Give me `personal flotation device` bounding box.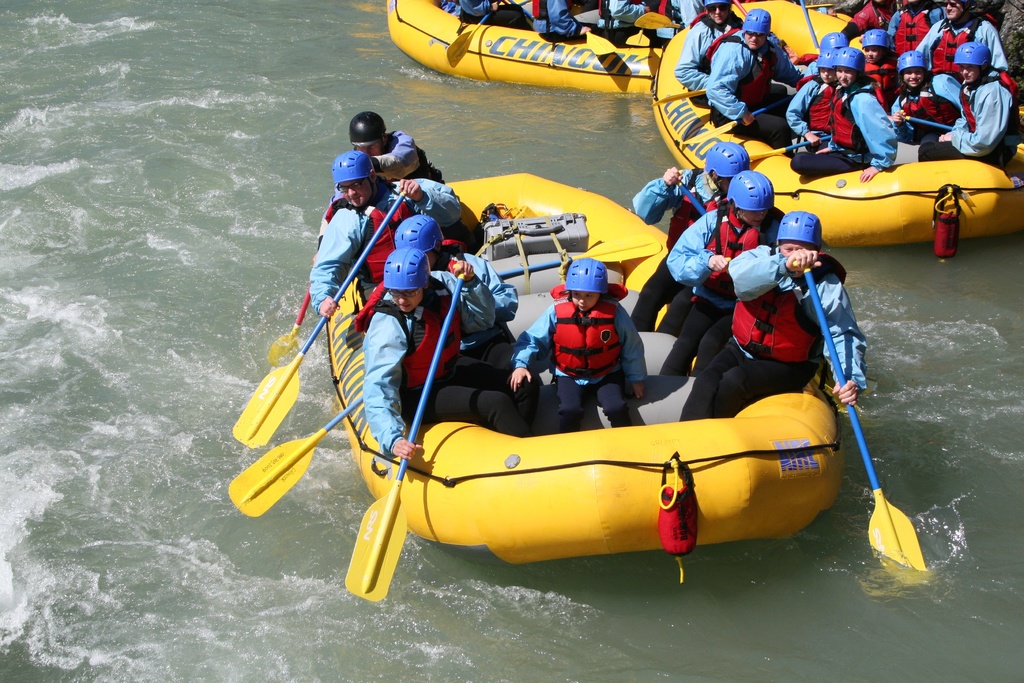
detection(699, 24, 774, 115).
